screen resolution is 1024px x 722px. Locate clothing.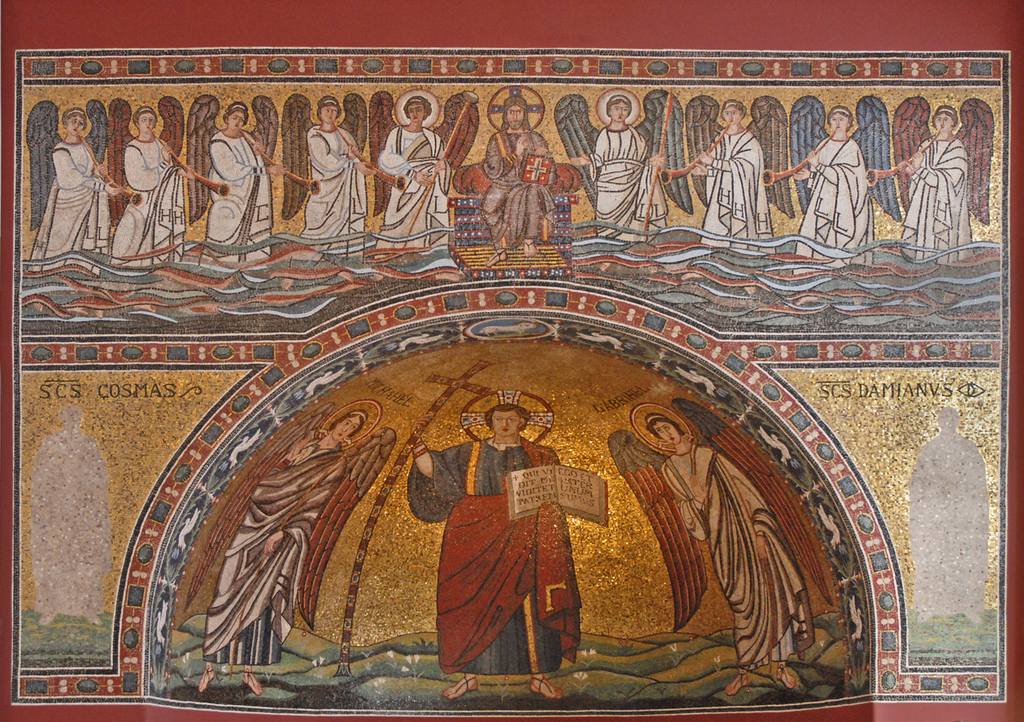
region(200, 439, 348, 666).
